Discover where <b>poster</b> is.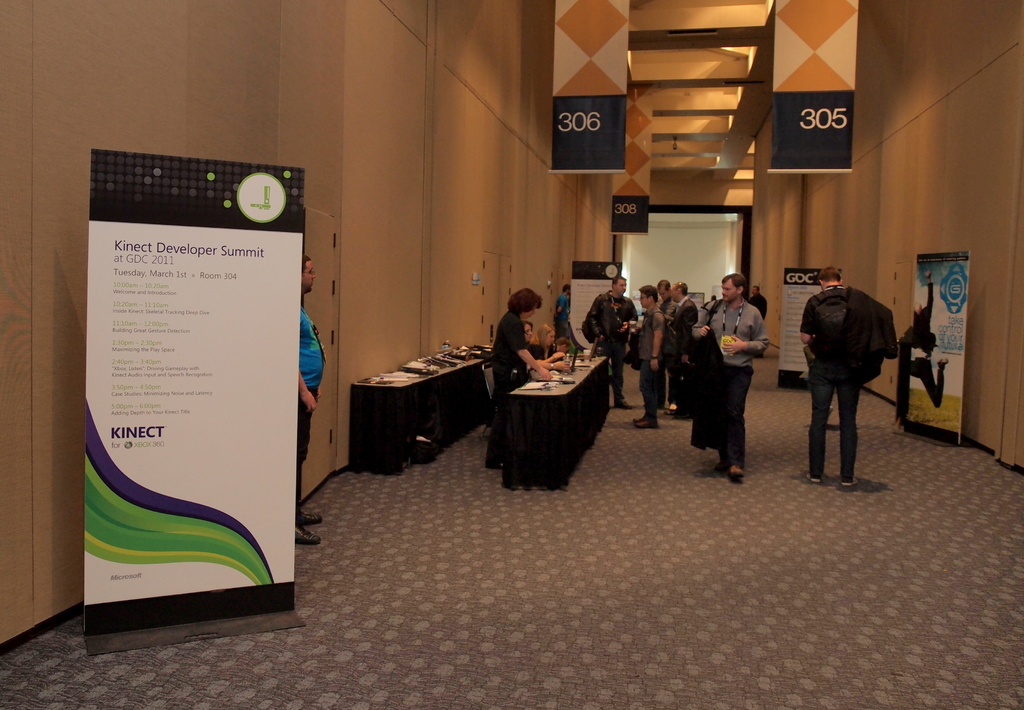
Discovered at x1=564, y1=260, x2=627, y2=355.
